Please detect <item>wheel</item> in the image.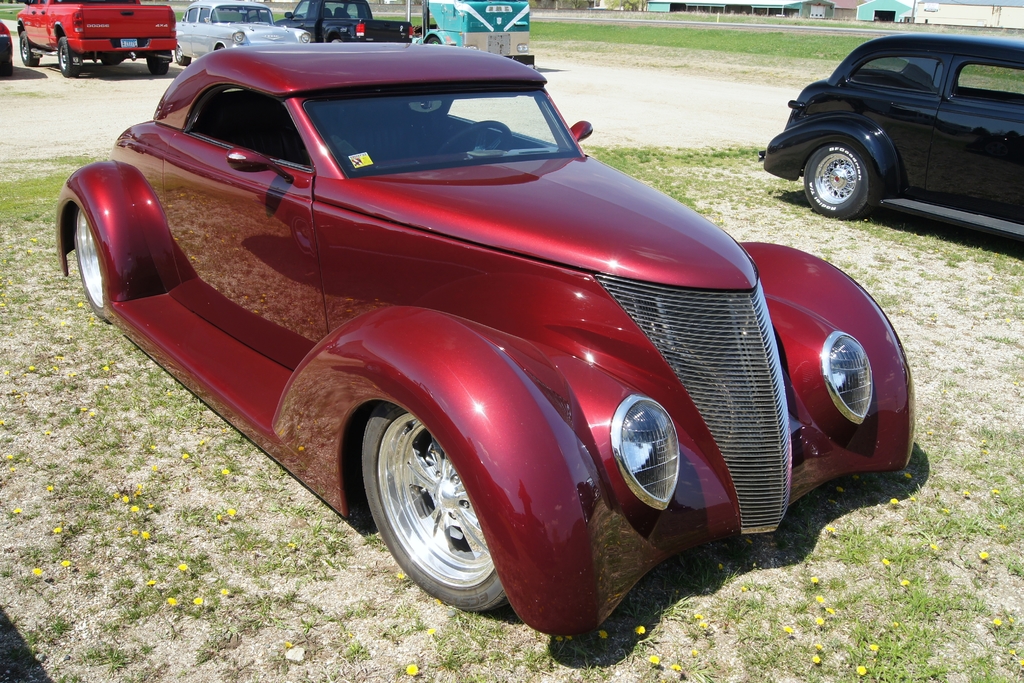
[60, 41, 81, 78].
